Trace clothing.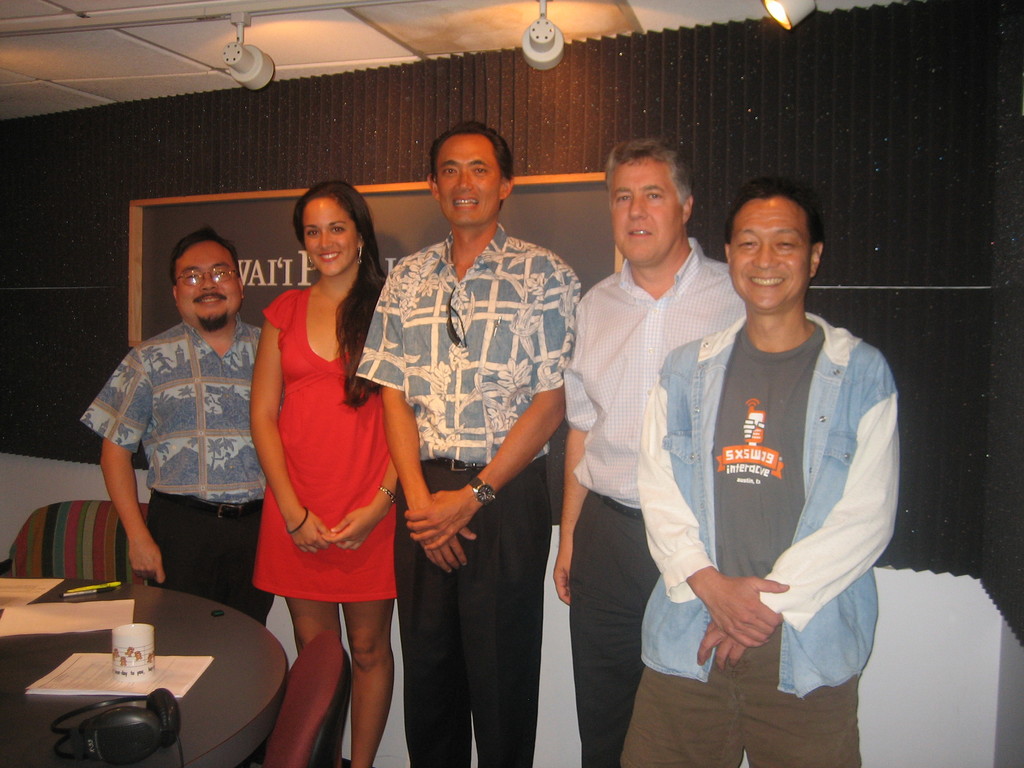
Traced to [x1=668, y1=286, x2=902, y2=698].
